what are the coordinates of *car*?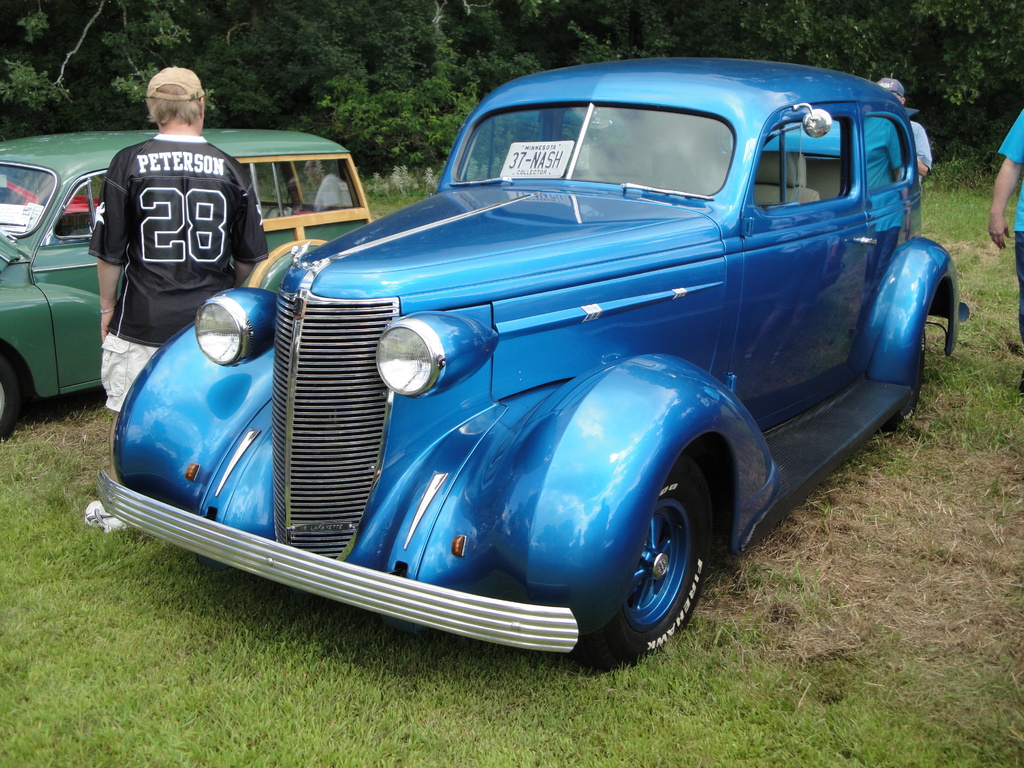
detection(0, 121, 375, 436).
